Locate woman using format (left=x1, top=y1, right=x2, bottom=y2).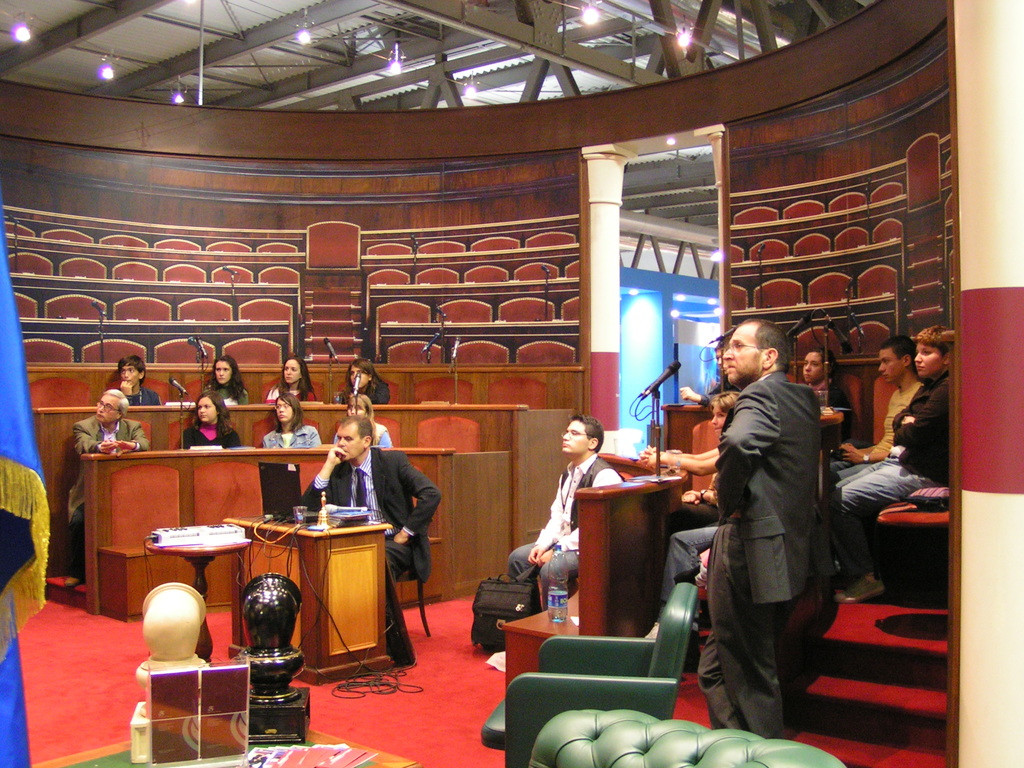
(left=333, top=358, right=399, bottom=406).
